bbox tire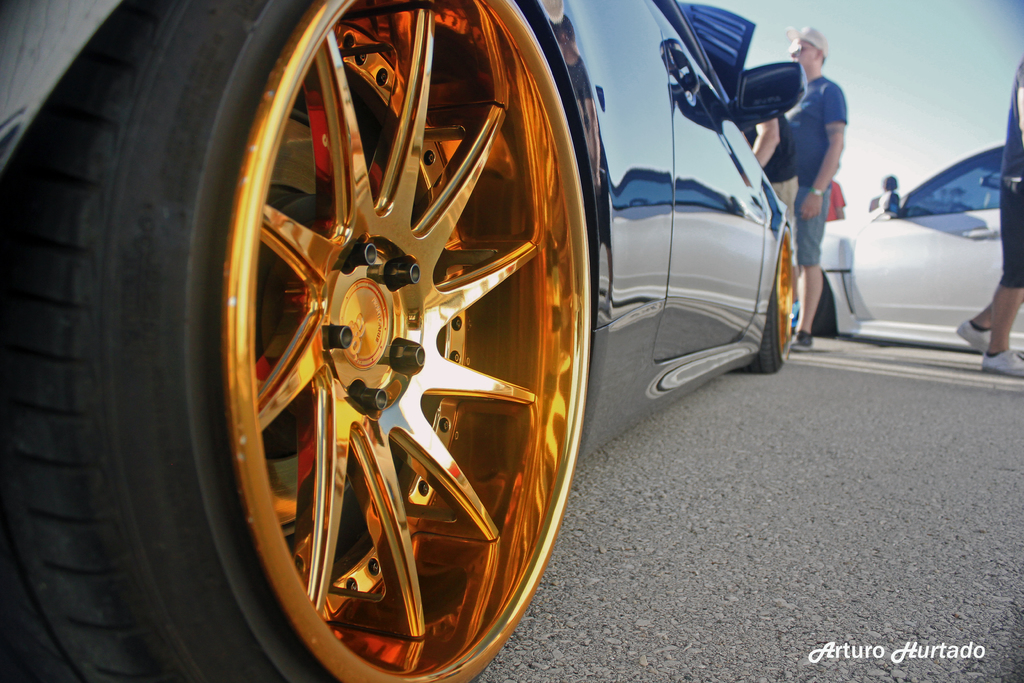
bbox=[732, 226, 795, 379]
